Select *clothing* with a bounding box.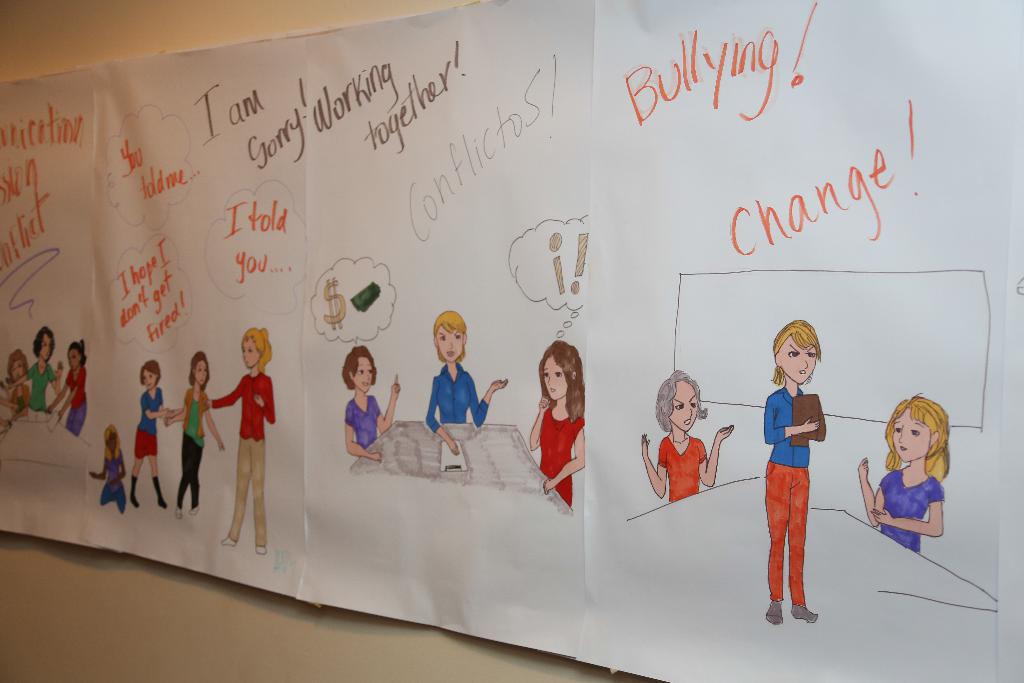
box=[179, 375, 218, 504].
